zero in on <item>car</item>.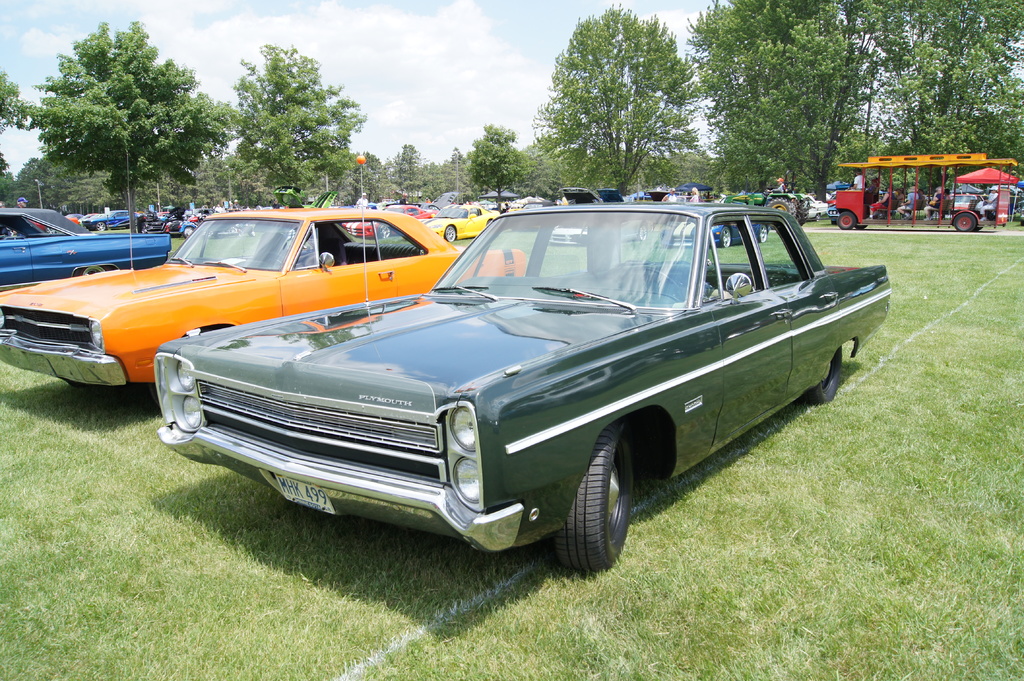
Zeroed in: left=0, top=211, right=172, bottom=292.
